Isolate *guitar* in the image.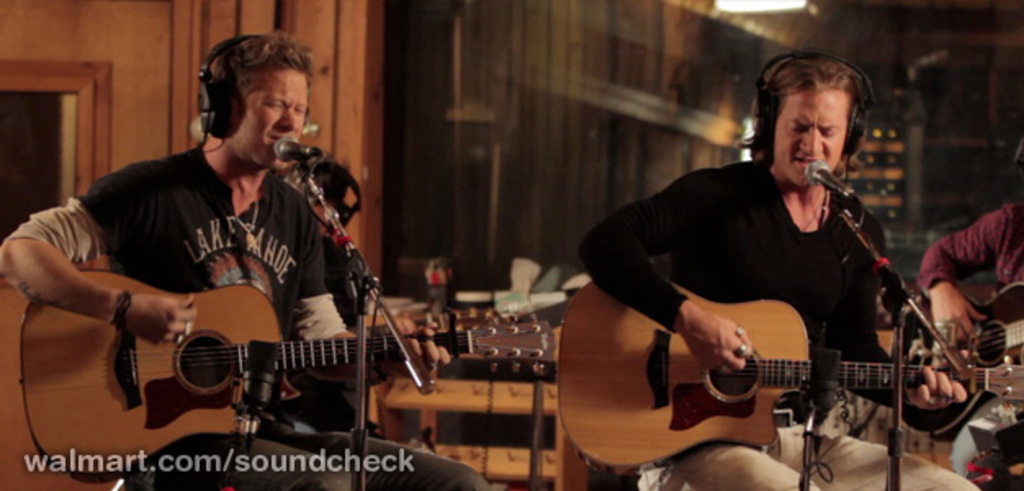
Isolated region: [878,303,1022,426].
